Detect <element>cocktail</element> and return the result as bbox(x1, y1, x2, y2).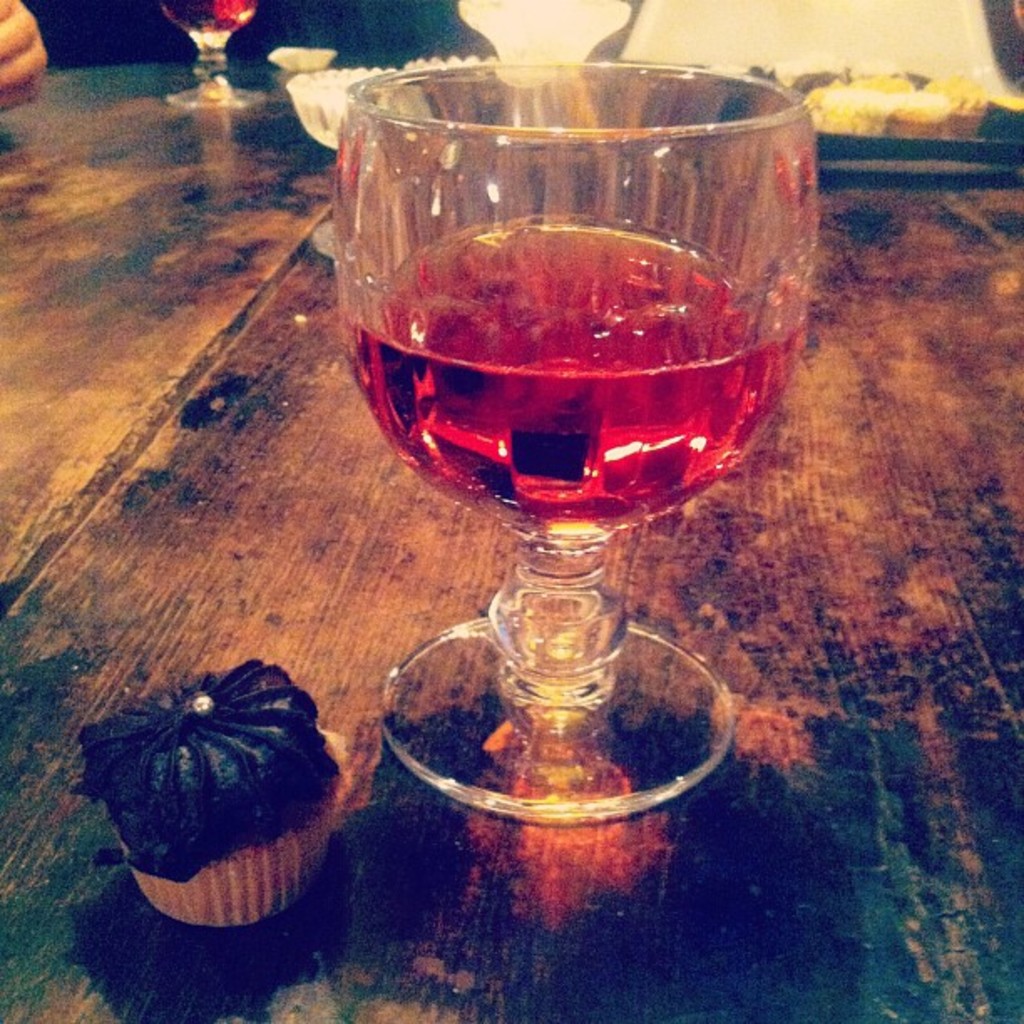
bbox(336, 62, 822, 822).
